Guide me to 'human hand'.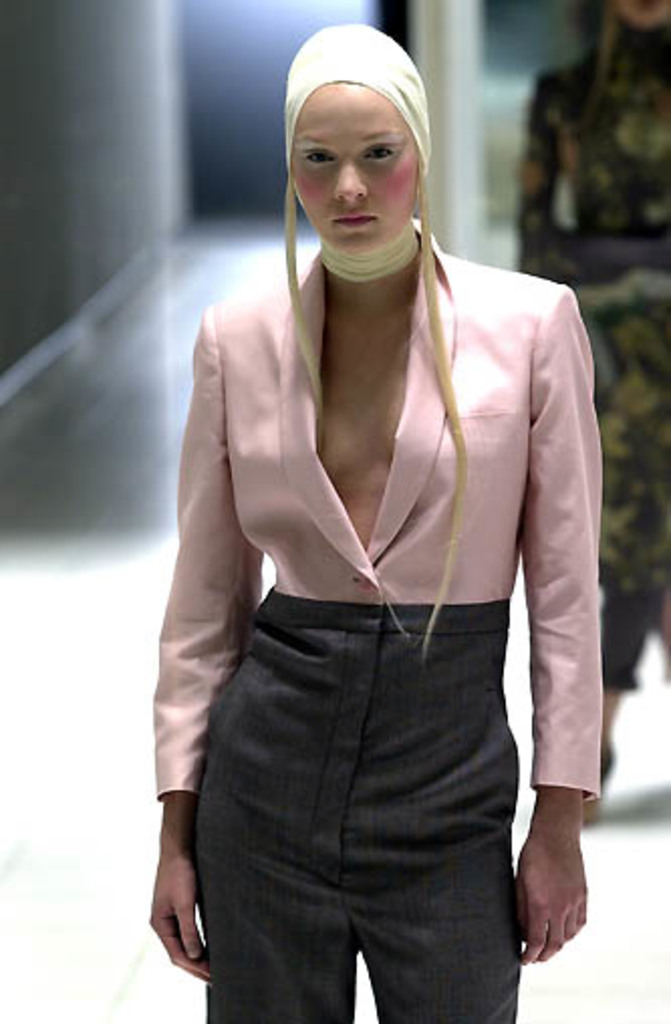
Guidance: 518, 748, 600, 982.
